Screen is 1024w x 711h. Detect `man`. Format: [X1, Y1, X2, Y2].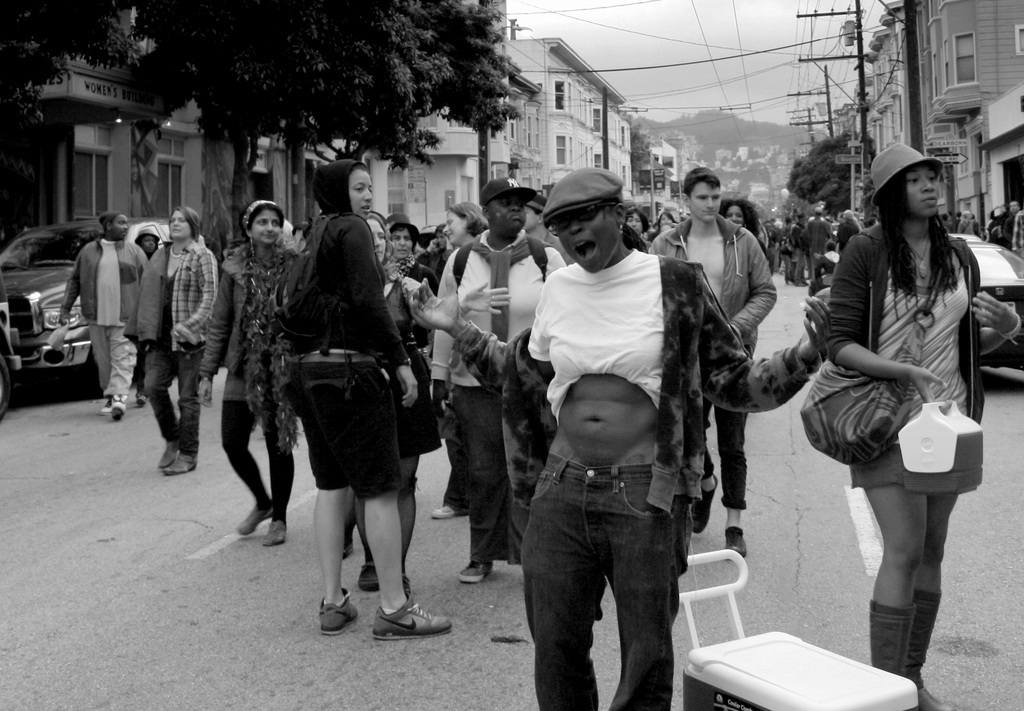
[415, 179, 558, 591].
